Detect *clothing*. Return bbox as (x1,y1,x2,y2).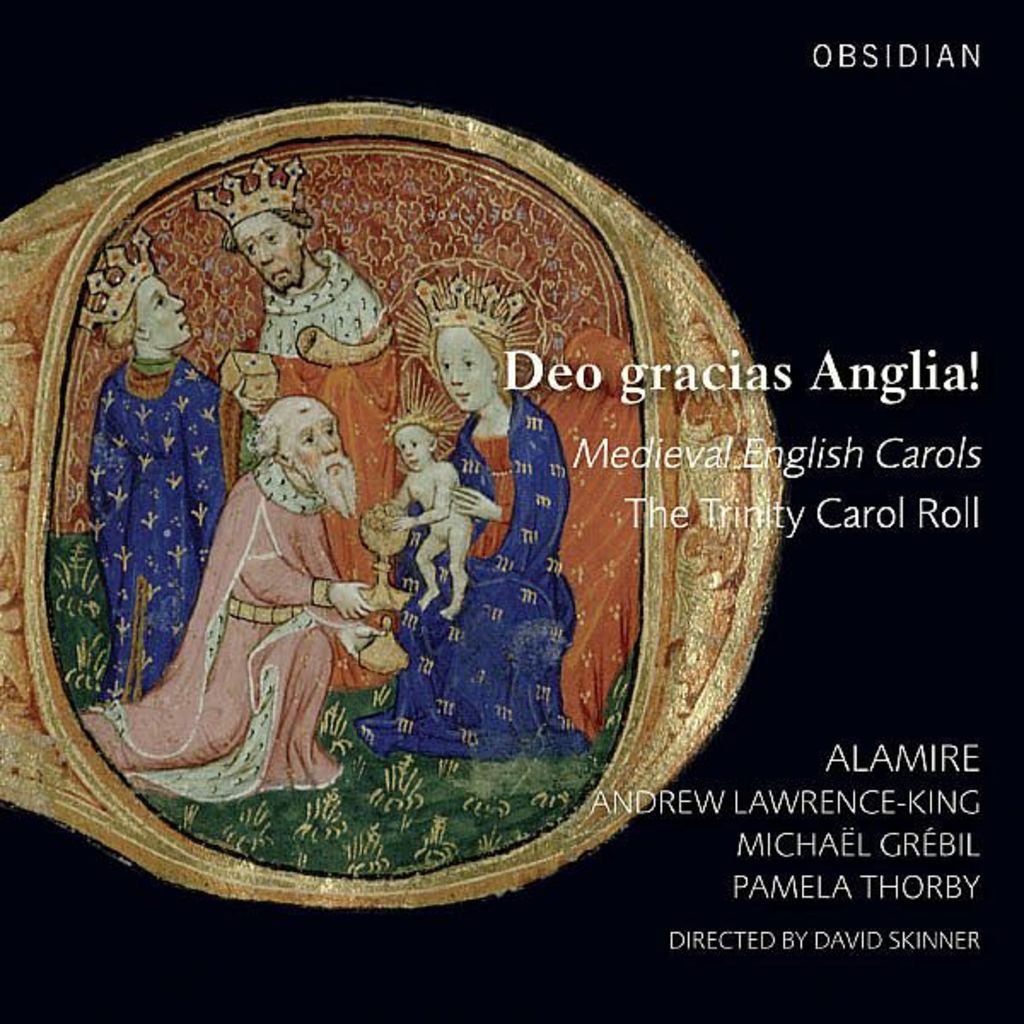
(79,295,225,693).
